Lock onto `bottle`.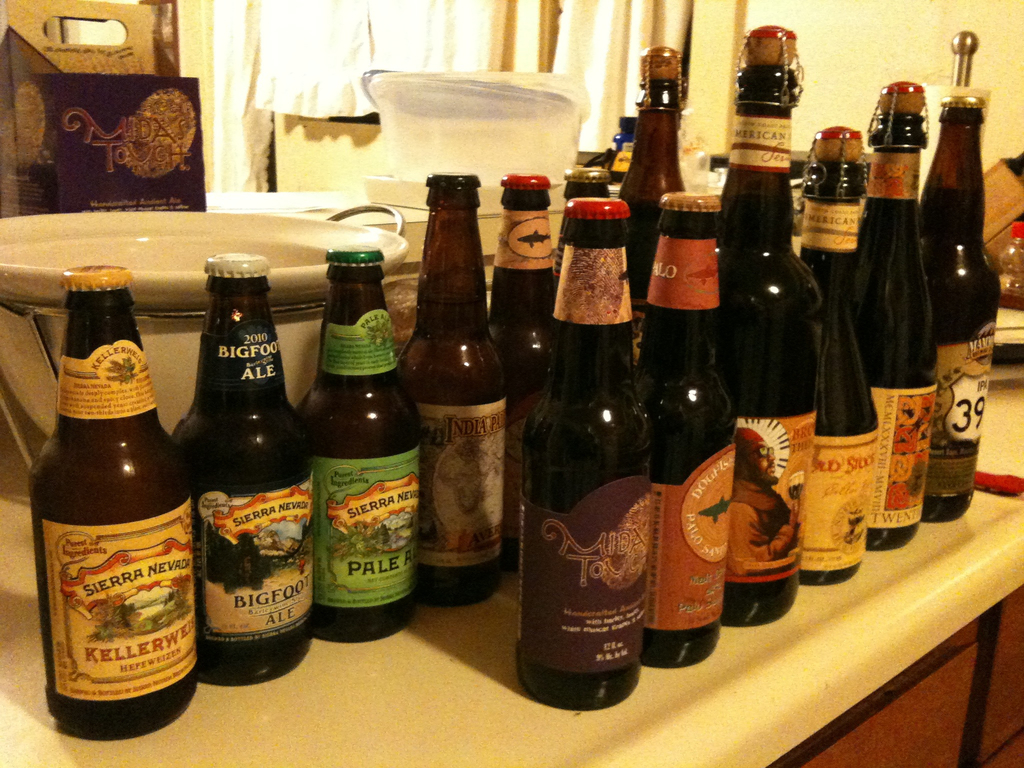
Locked: 612/39/697/328.
